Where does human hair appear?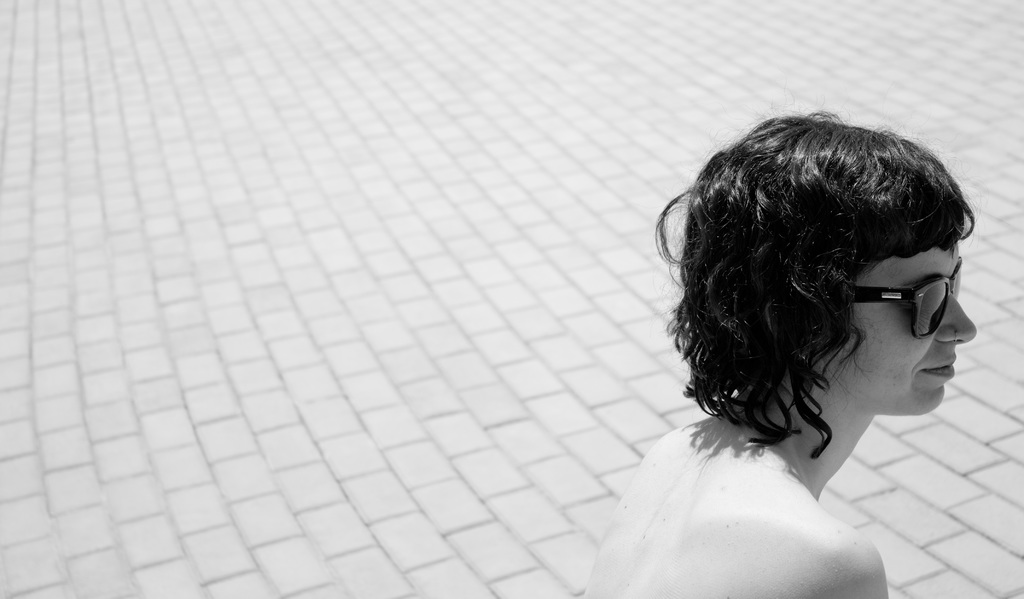
Appears at (675, 100, 969, 435).
